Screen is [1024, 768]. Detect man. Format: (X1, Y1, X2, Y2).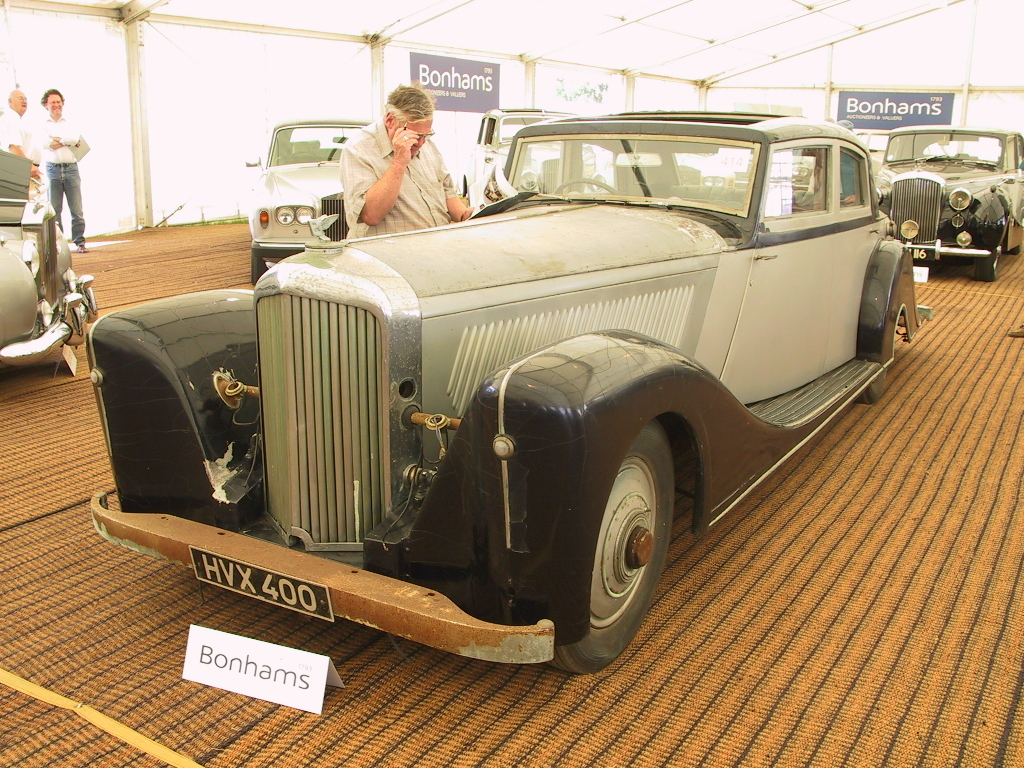
(326, 97, 480, 225).
